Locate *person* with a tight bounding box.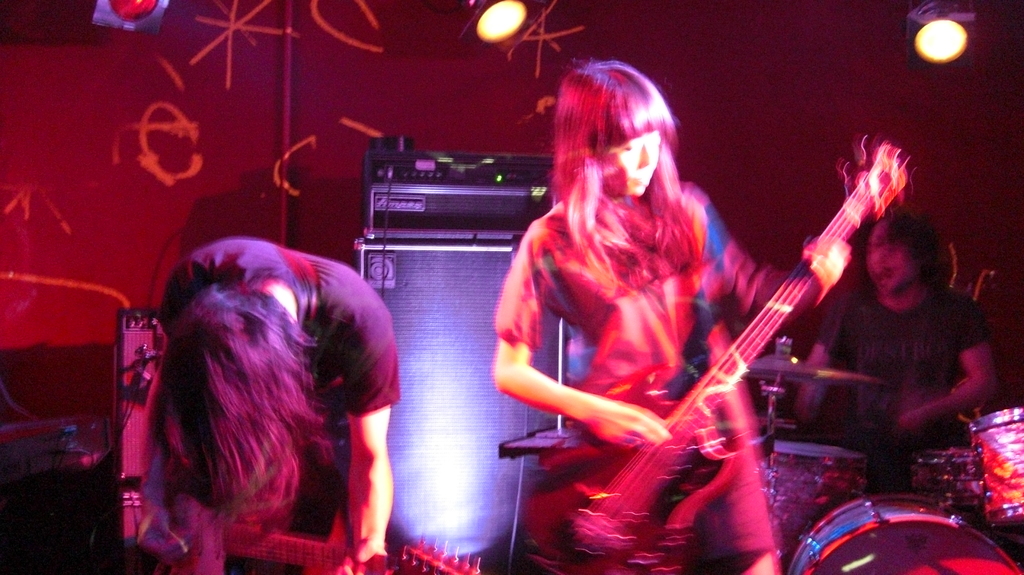
locate(491, 59, 847, 574).
